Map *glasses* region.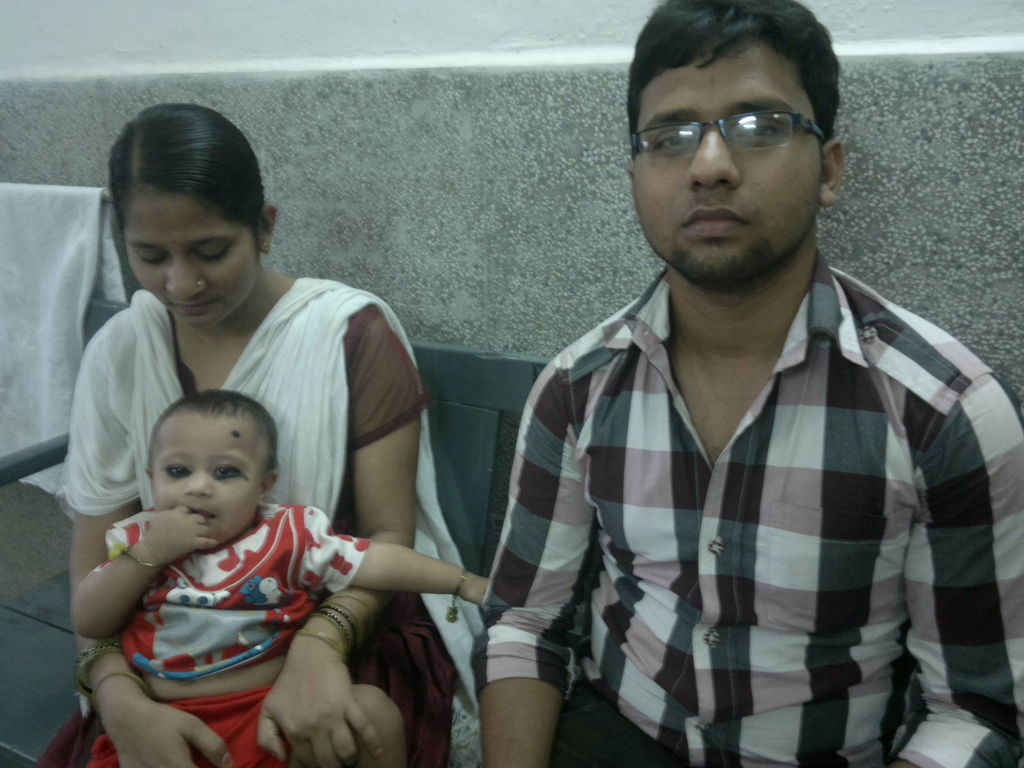
Mapped to <box>644,93,815,156</box>.
